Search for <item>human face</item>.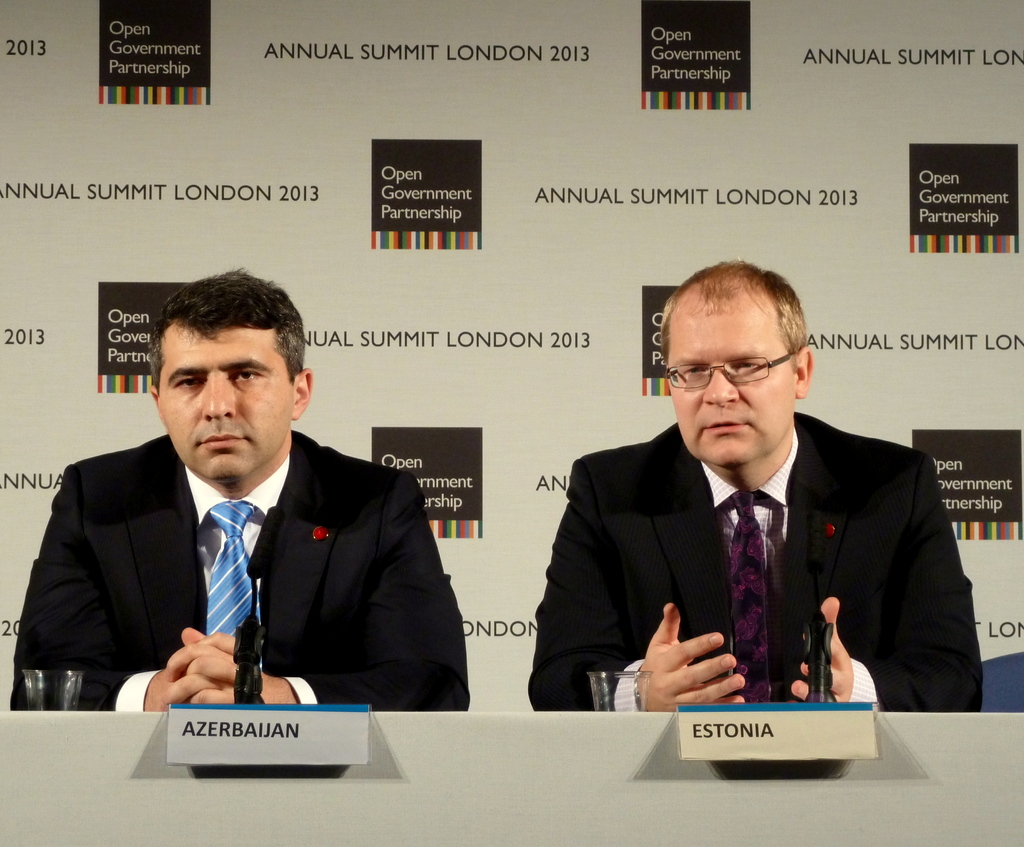
Found at box(668, 297, 797, 469).
